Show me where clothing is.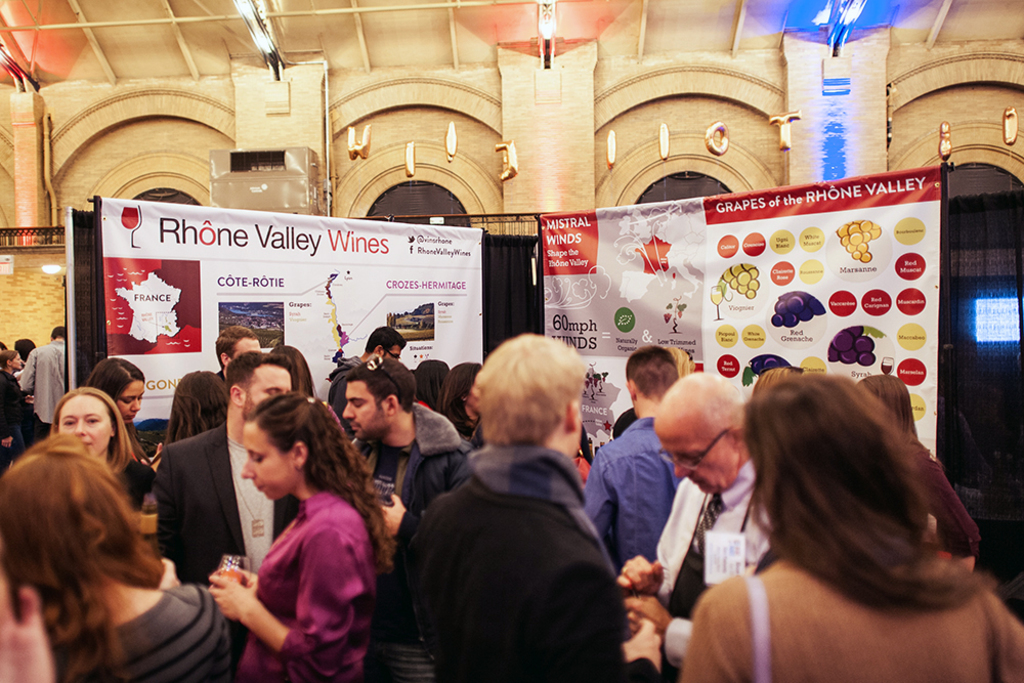
clothing is at {"x1": 247, "y1": 474, "x2": 377, "y2": 682}.
